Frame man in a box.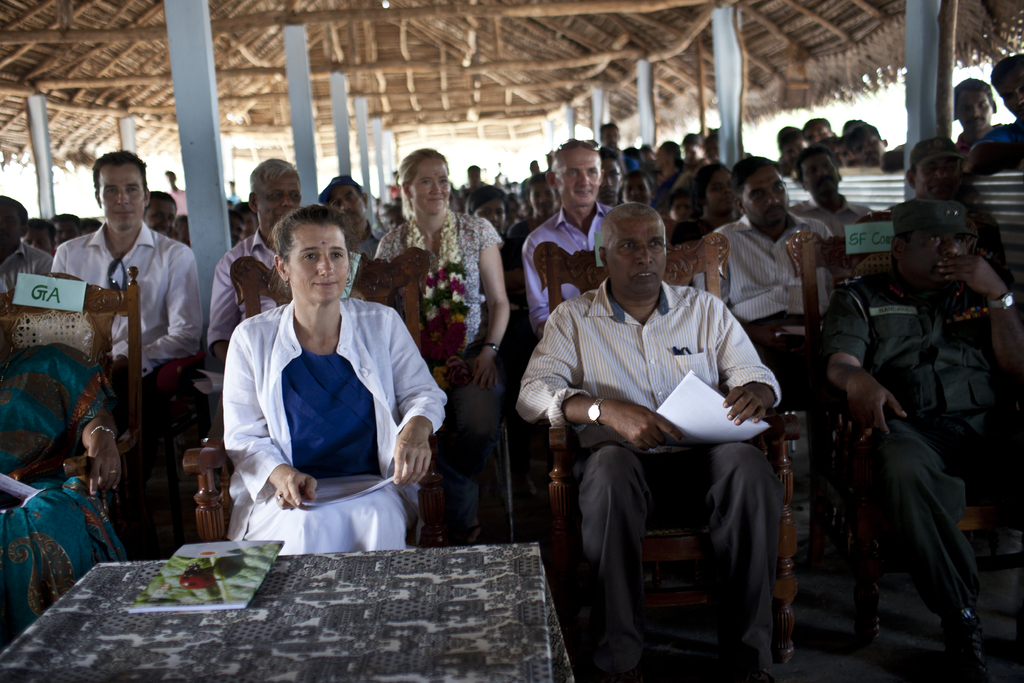
rect(0, 195, 51, 297).
